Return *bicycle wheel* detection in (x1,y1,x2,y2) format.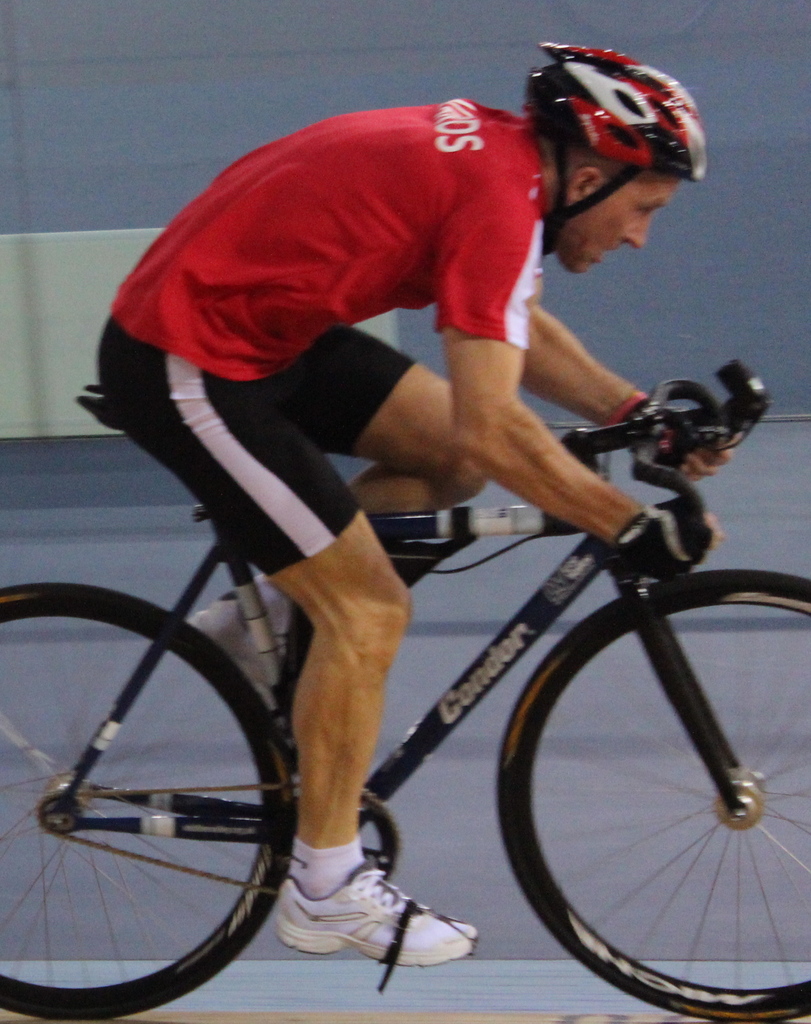
(476,563,810,1023).
